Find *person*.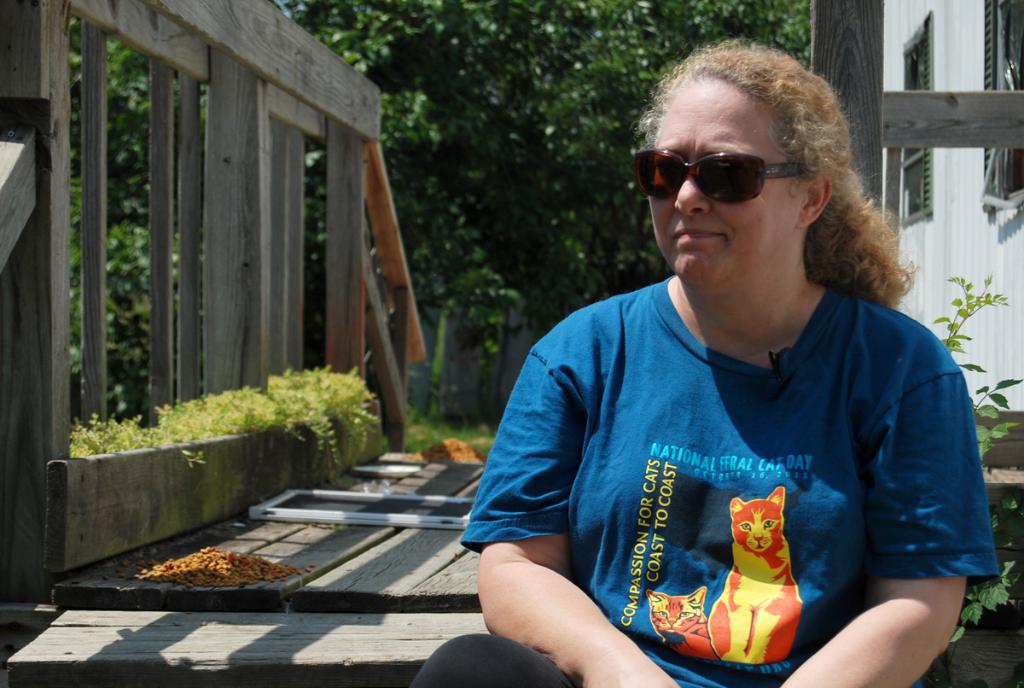
x1=457, y1=60, x2=986, y2=687.
